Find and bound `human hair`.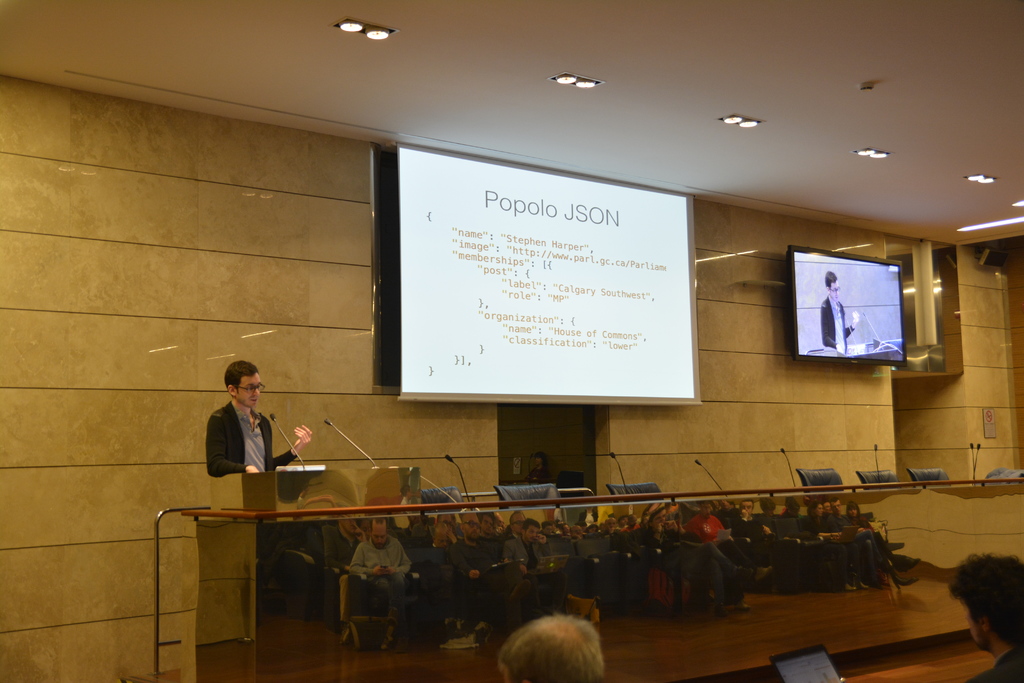
Bound: [left=224, top=363, right=258, bottom=386].
